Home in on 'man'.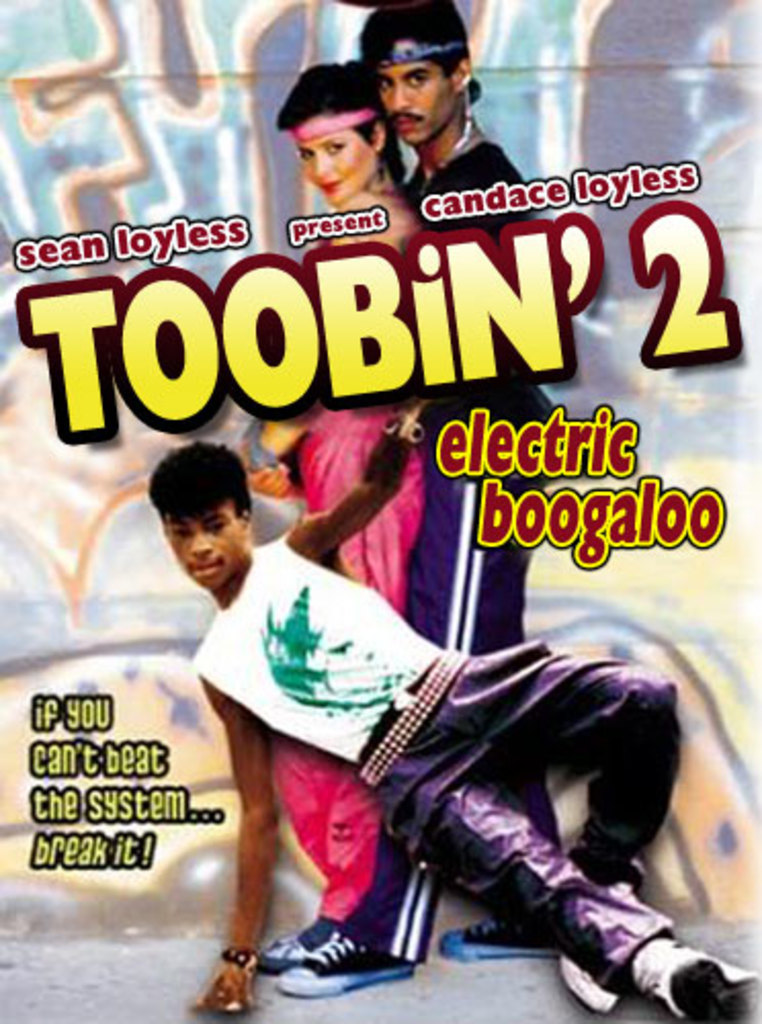
Homed in at (x1=279, y1=0, x2=592, y2=1018).
